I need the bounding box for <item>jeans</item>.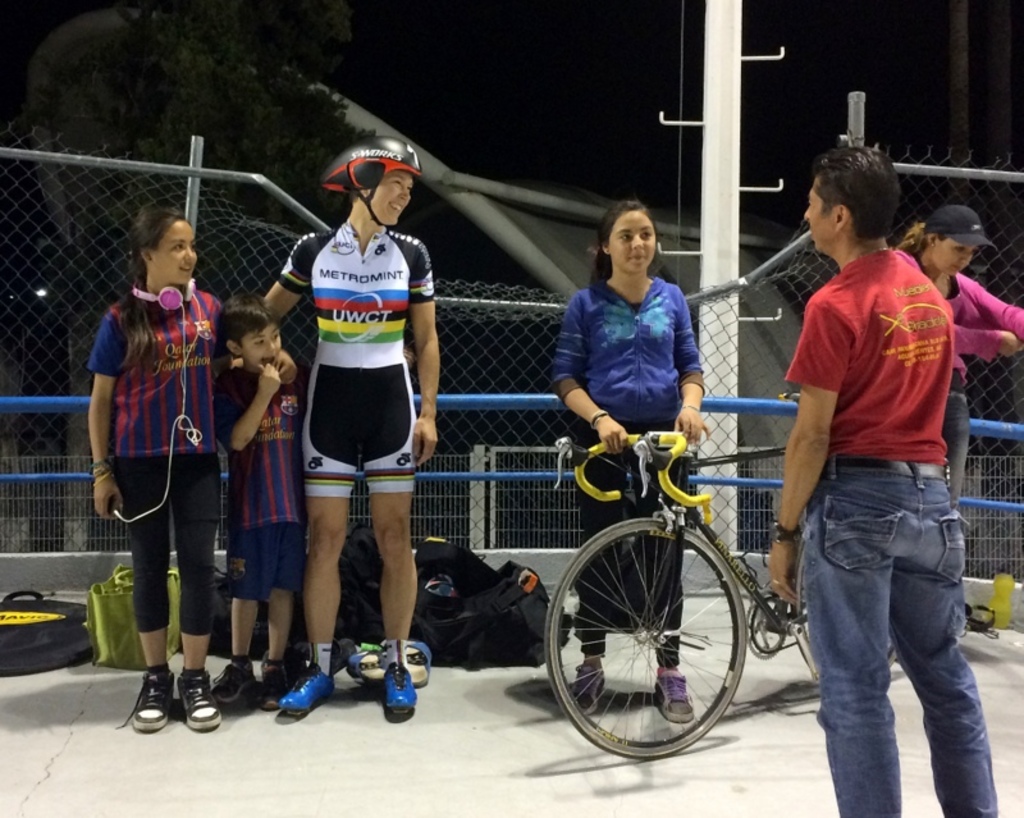
Here it is: select_region(576, 416, 692, 659).
